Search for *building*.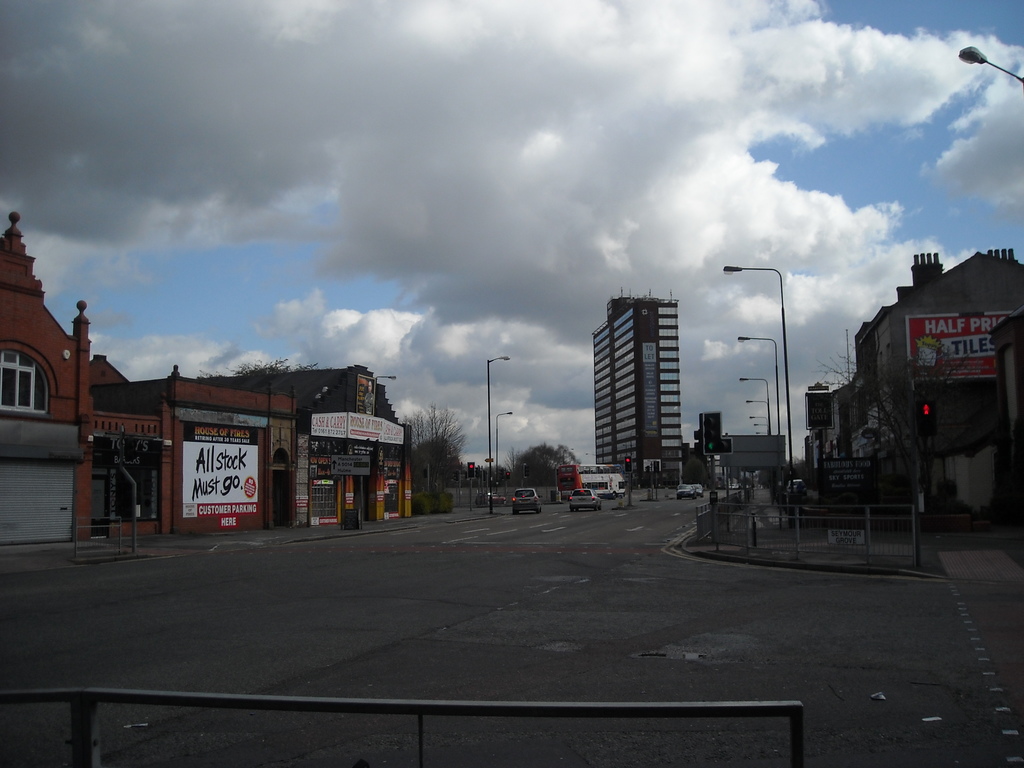
Found at l=0, t=213, r=308, b=556.
